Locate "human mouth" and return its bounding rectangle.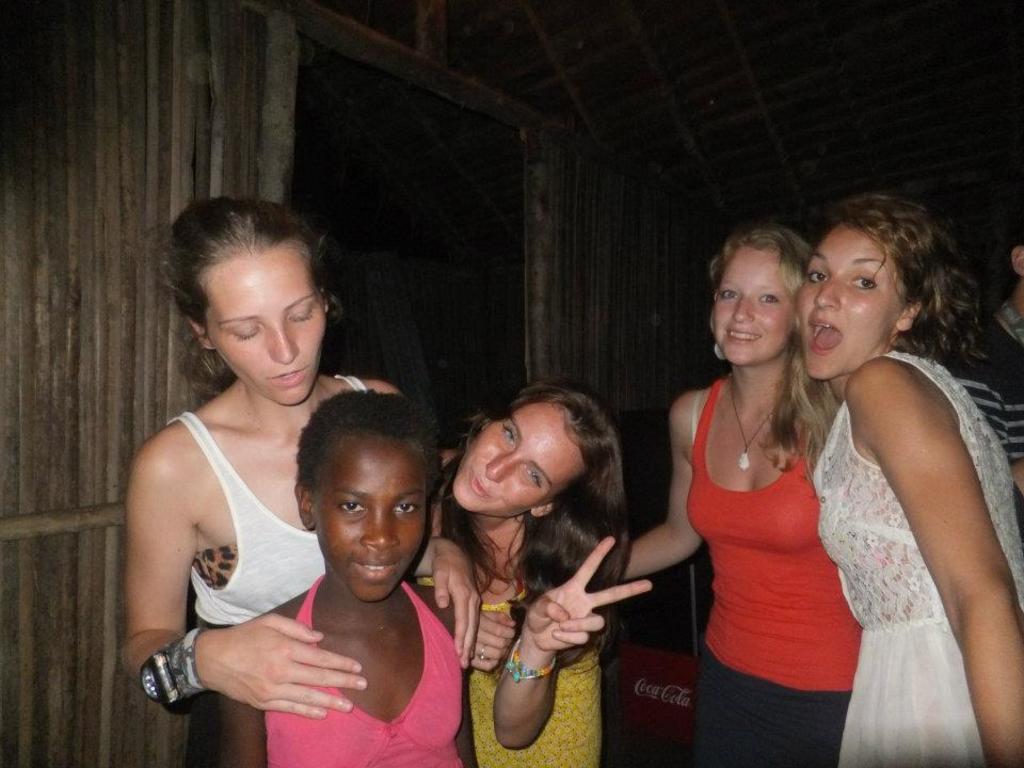
locate(466, 468, 491, 501).
